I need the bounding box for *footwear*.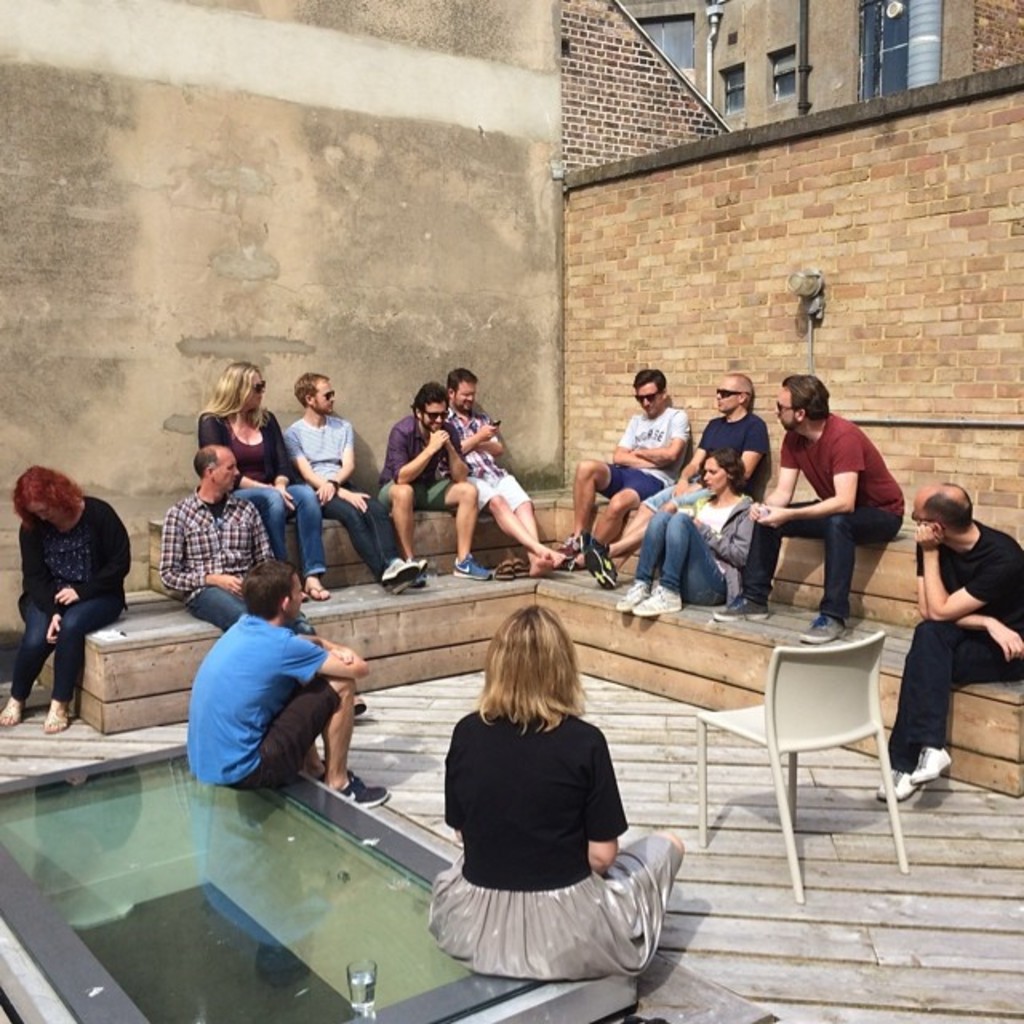
Here it is: (x1=594, y1=541, x2=622, y2=576).
